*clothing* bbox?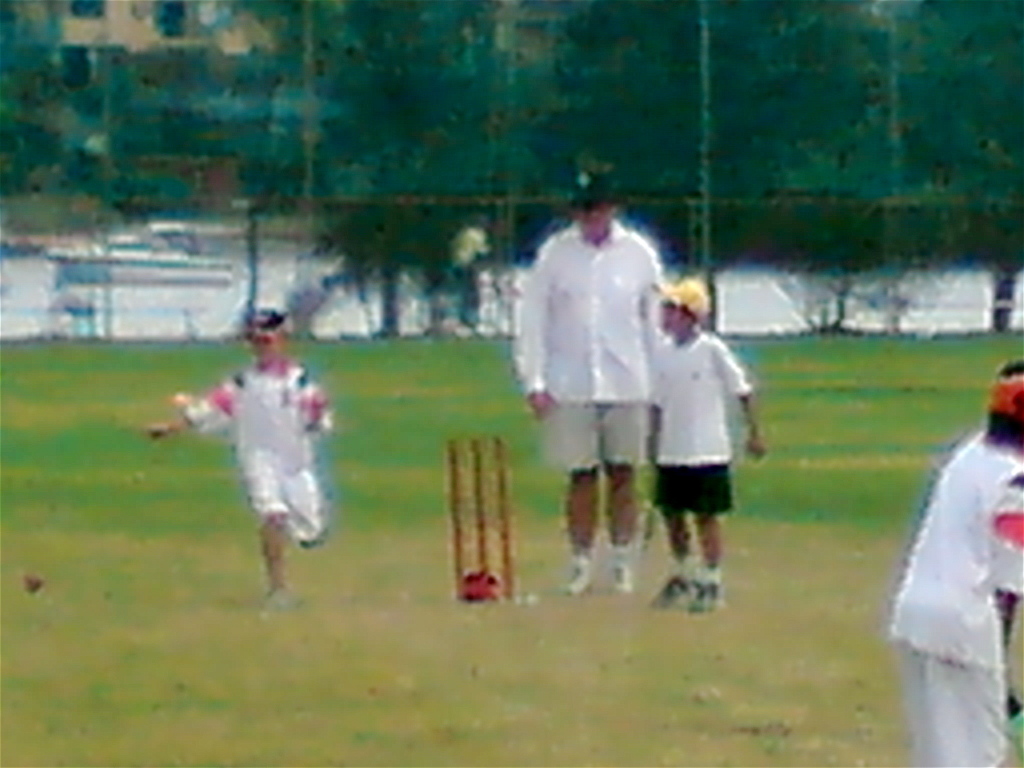
(157, 368, 342, 555)
